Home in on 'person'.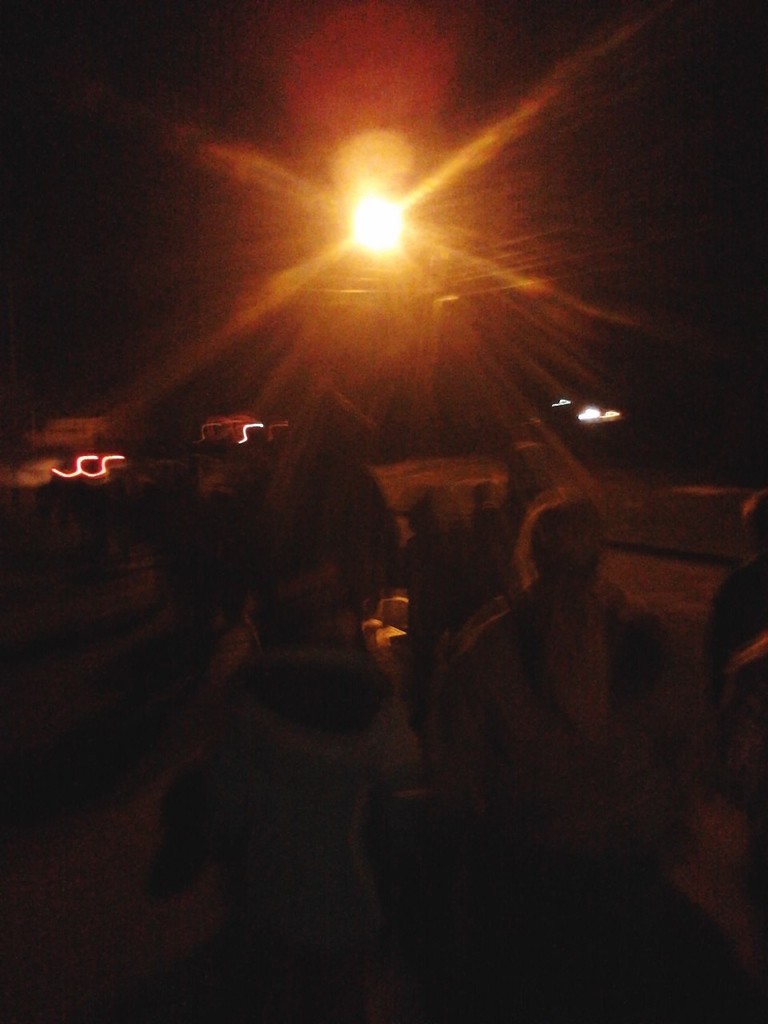
Homed in at region(425, 492, 653, 922).
